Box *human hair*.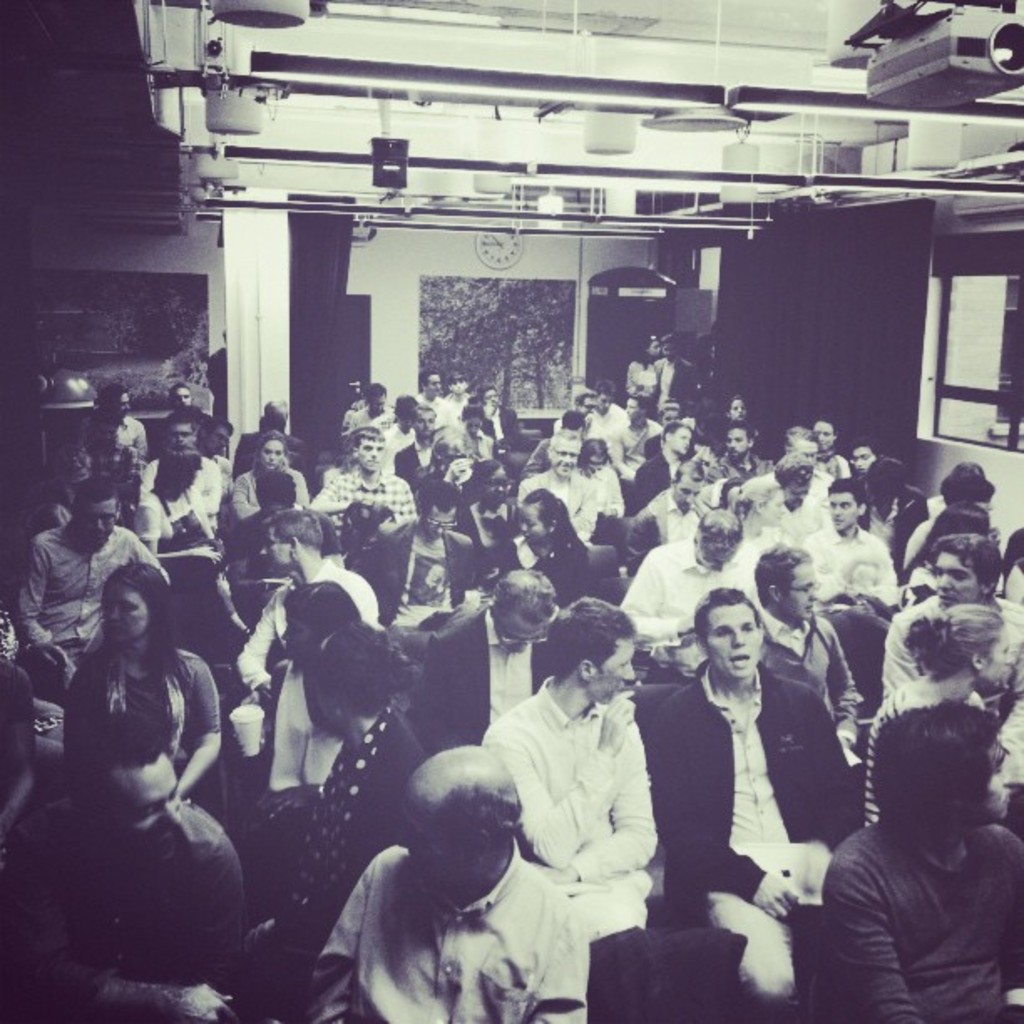
[x1=261, y1=497, x2=333, y2=556].
